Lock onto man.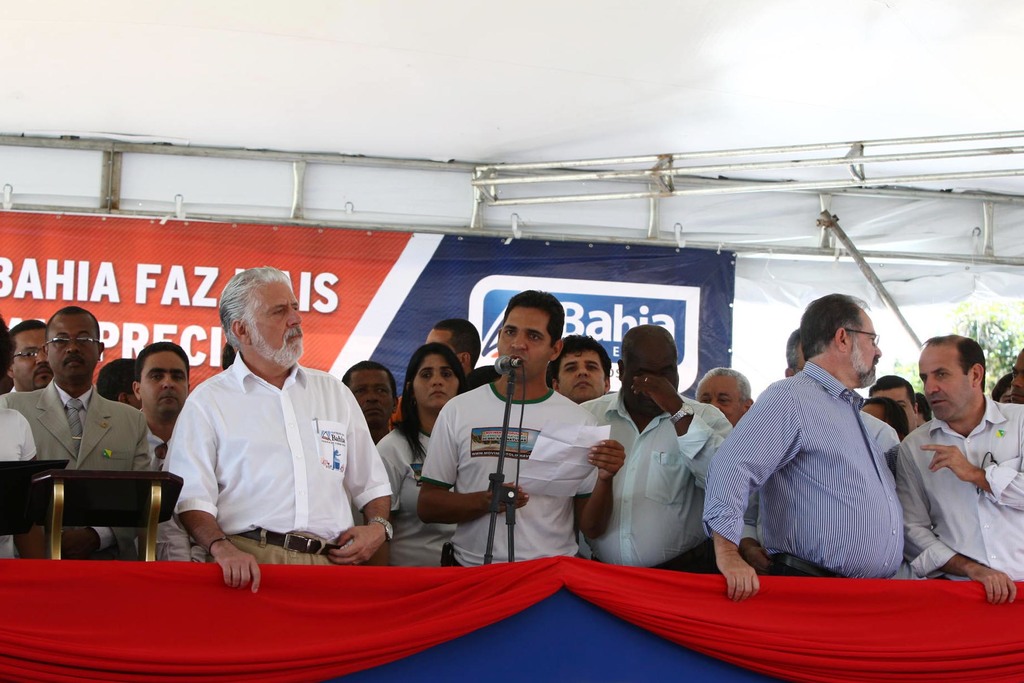
Locked: BBox(426, 318, 483, 377).
